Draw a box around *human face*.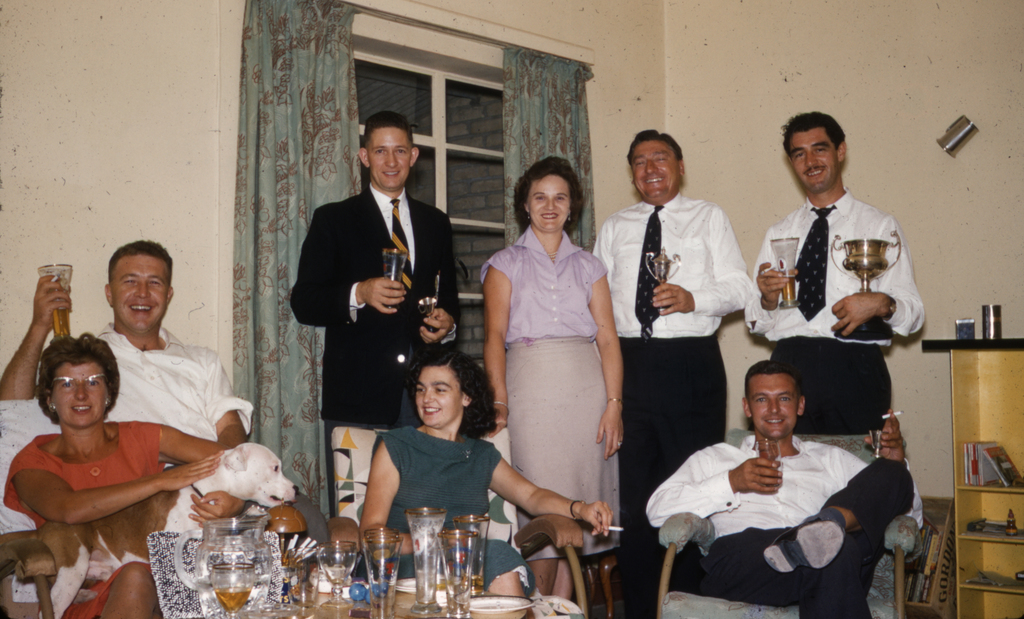
745,376,797,440.
